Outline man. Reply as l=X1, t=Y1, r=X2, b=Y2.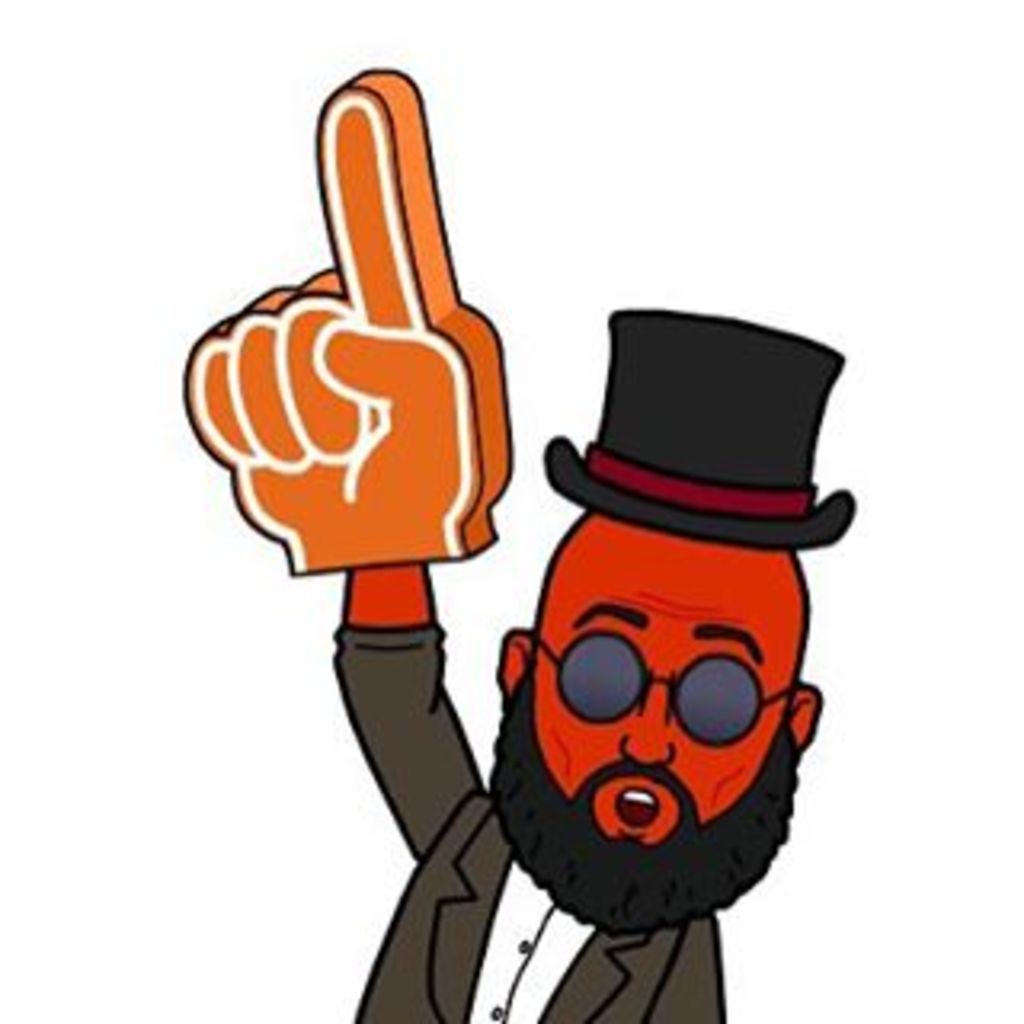
l=176, t=67, r=858, b=1021.
